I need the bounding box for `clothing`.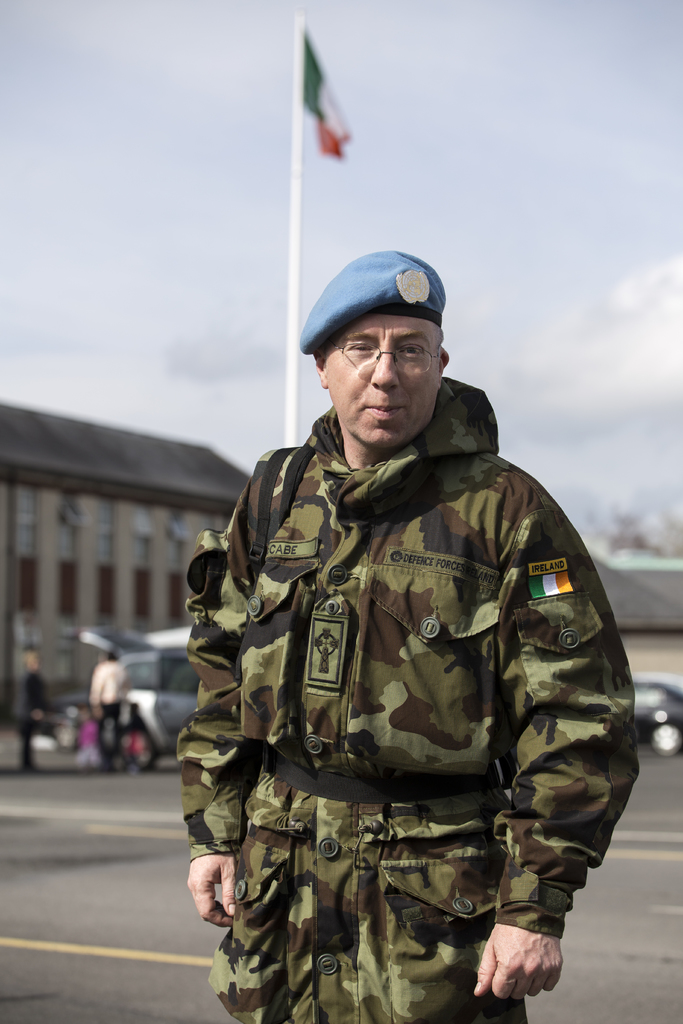
Here it is: [156,316,643,1005].
